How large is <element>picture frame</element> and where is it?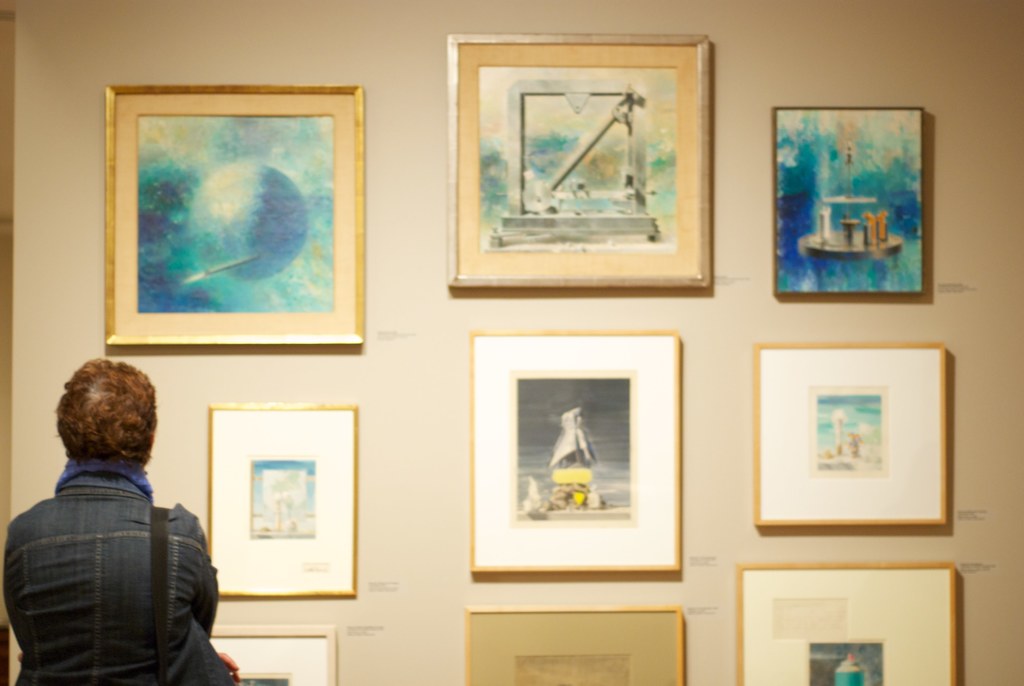
Bounding box: x1=209 y1=404 x2=364 y2=594.
